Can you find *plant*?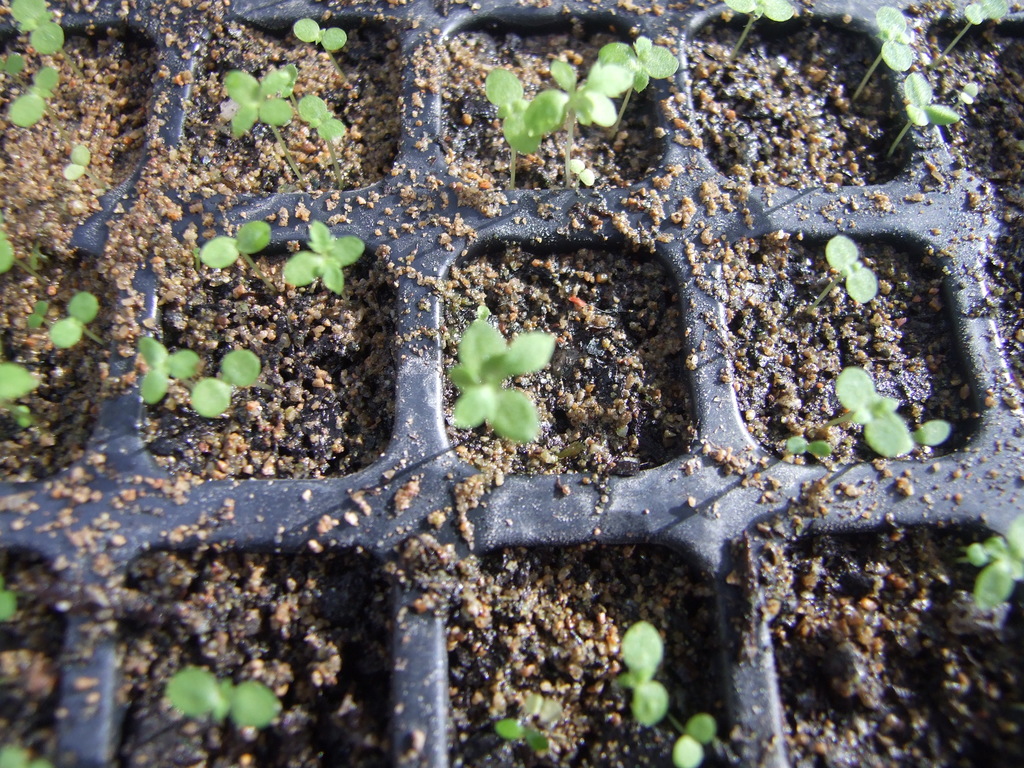
Yes, bounding box: crop(198, 216, 280, 298).
